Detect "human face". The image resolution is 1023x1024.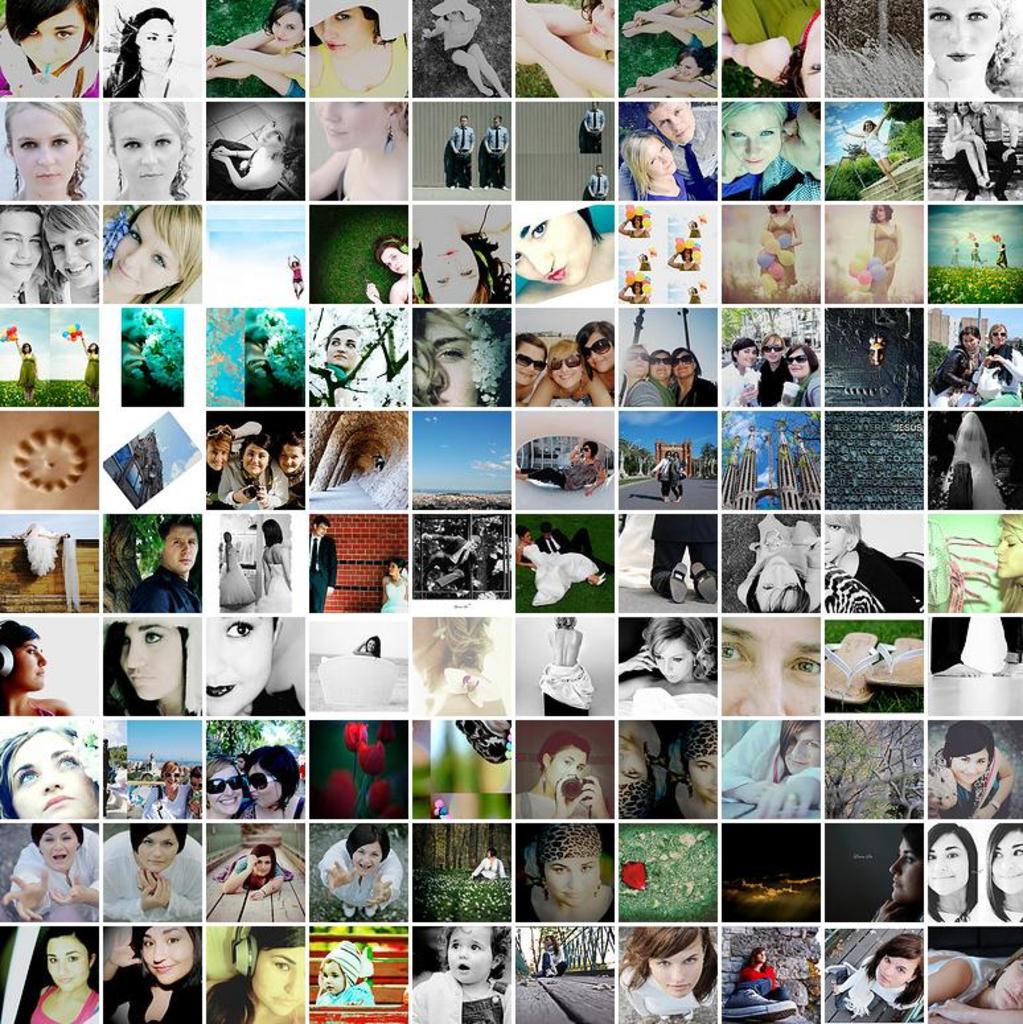
[510,340,547,381].
